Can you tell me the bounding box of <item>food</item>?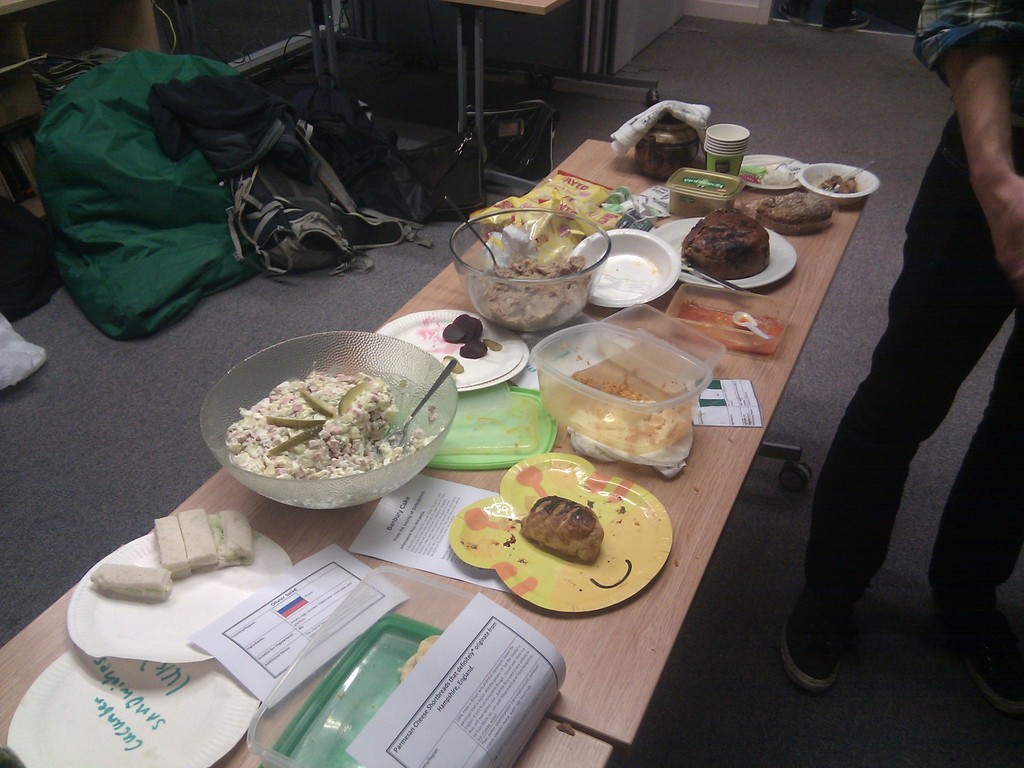
<region>520, 497, 605, 564</region>.
